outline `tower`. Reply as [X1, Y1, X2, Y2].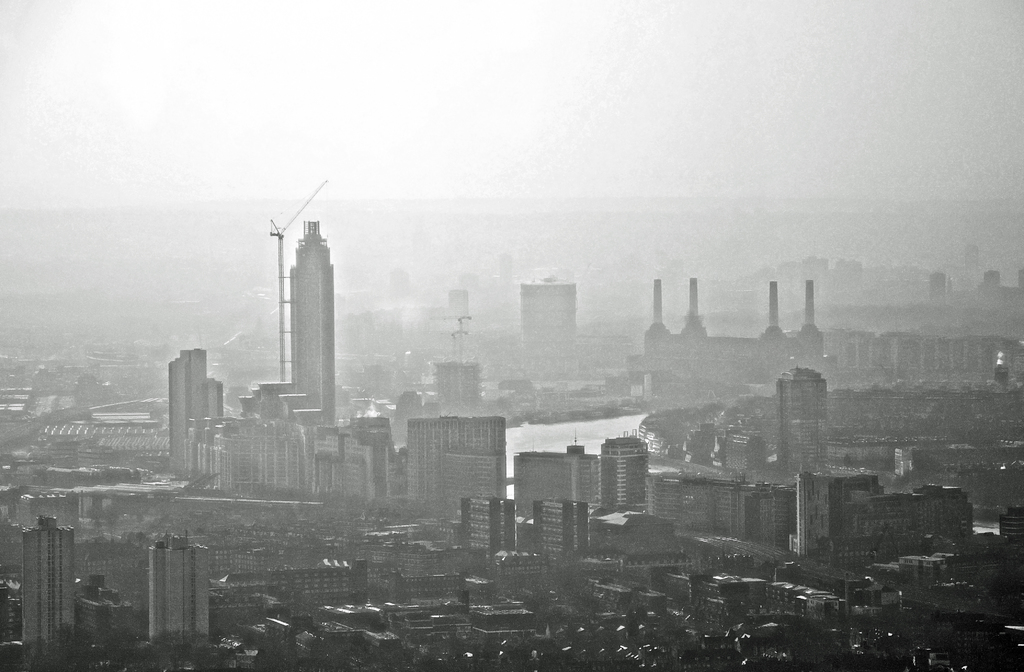
[404, 420, 505, 491].
